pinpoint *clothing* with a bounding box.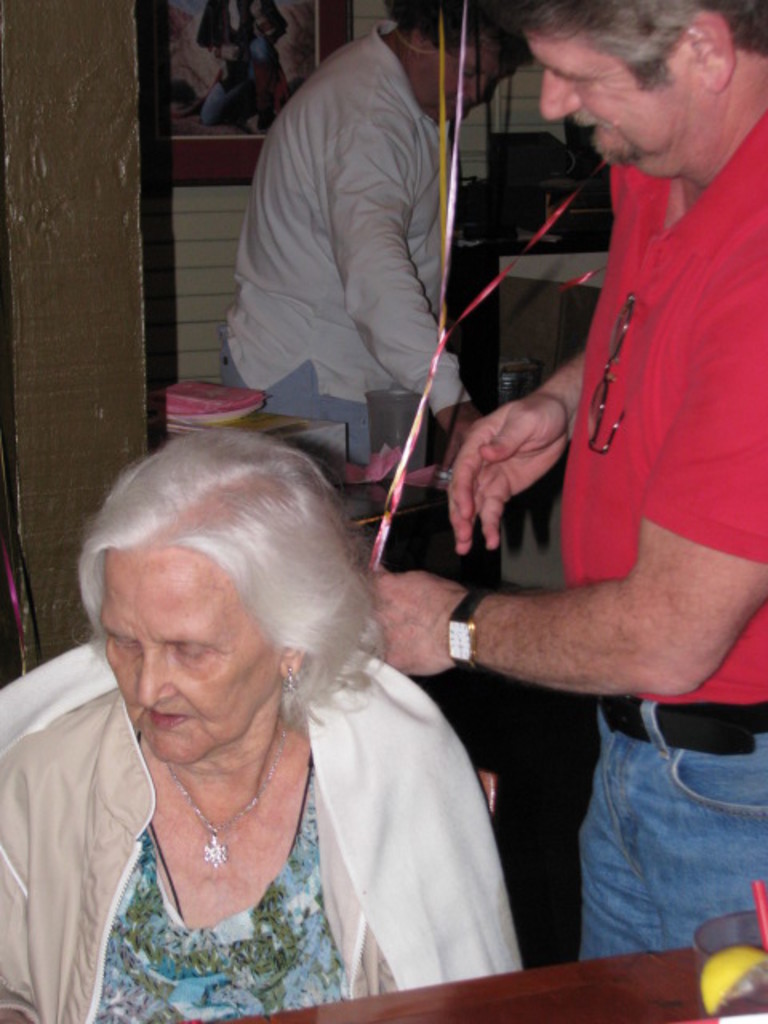
locate(565, 122, 766, 963).
